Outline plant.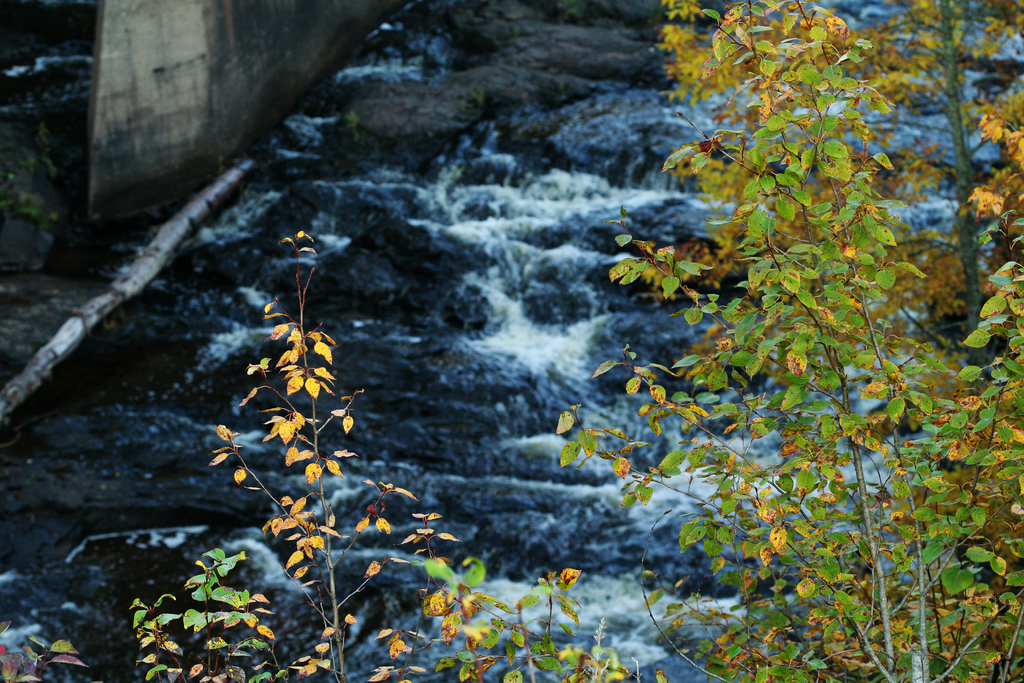
Outline: 0:634:85:682.
